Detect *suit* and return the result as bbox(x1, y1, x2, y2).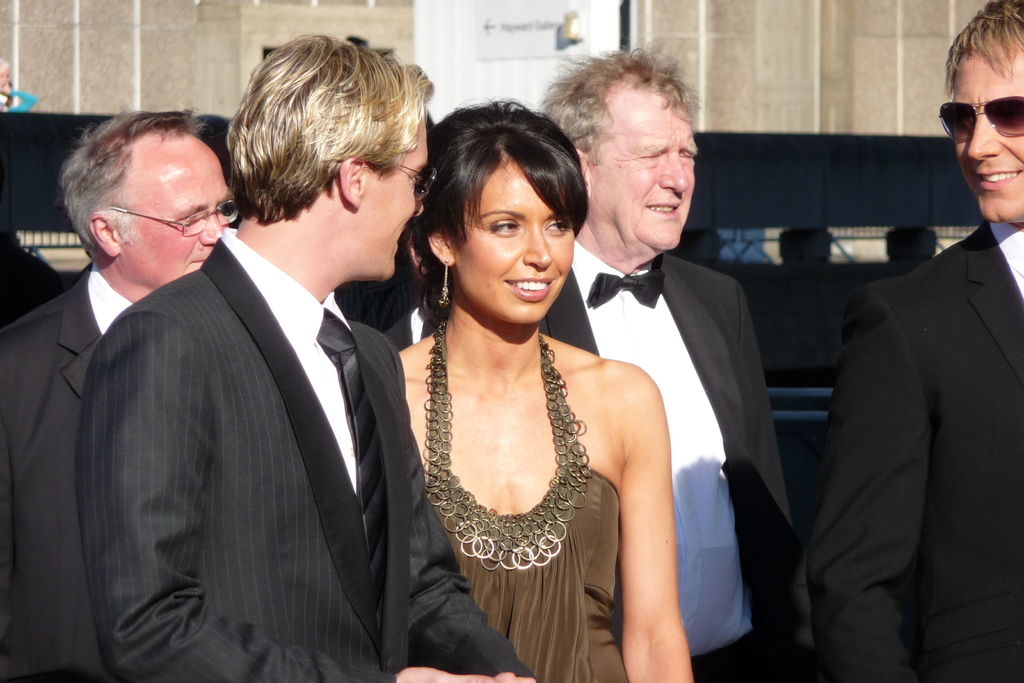
bbox(379, 299, 424, 348).
